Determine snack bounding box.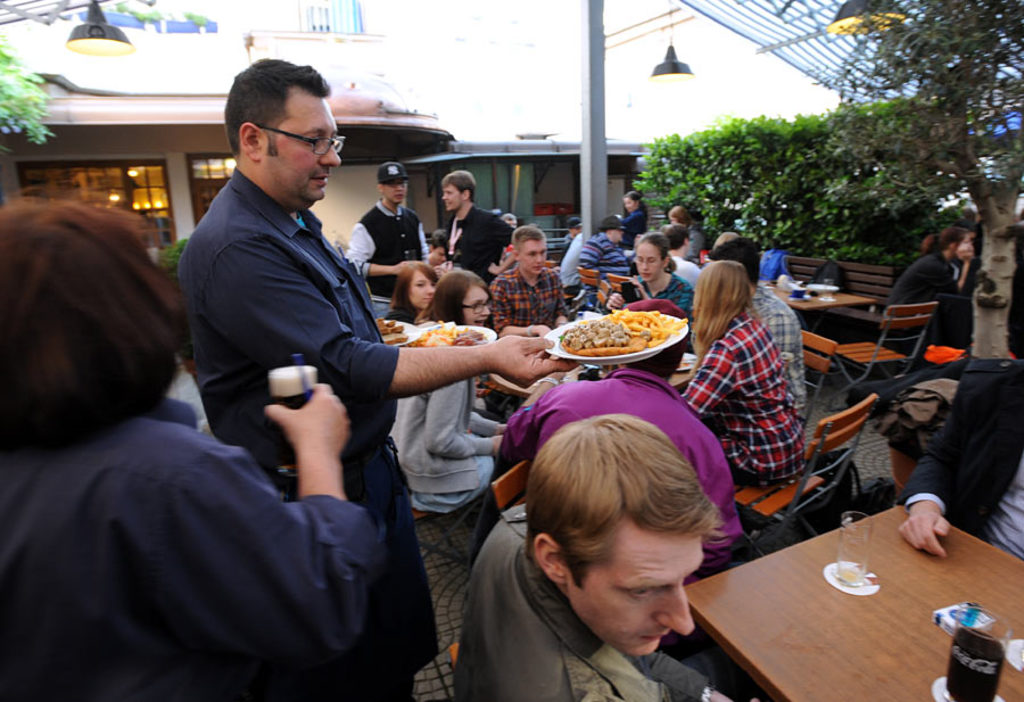
Determined: l=551, t=312, r=678, b=369.
